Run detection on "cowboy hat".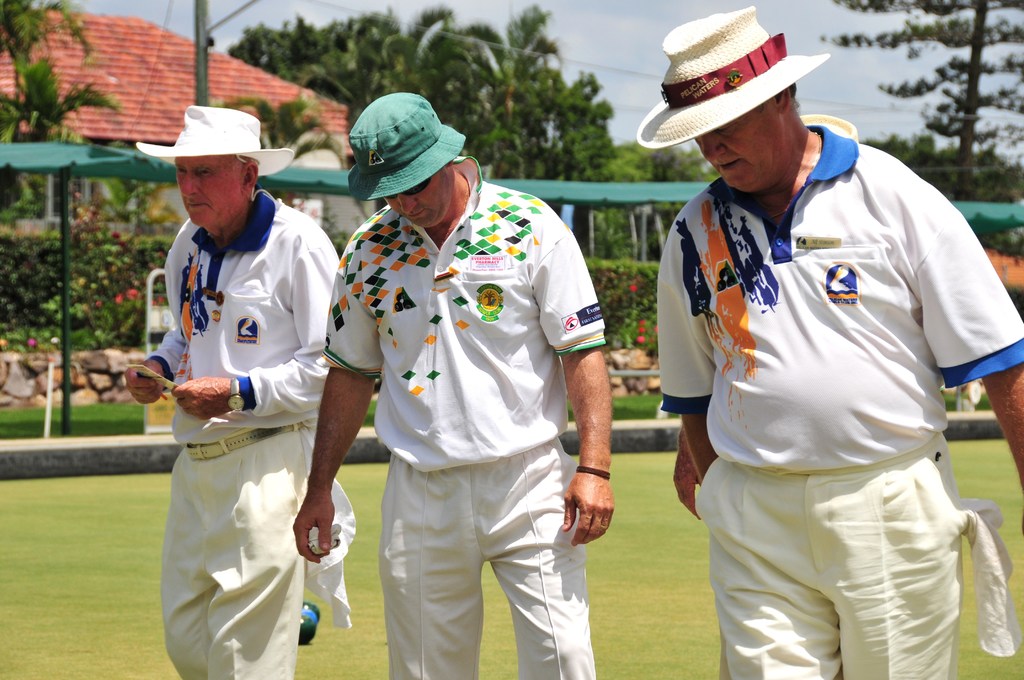
Result: BBox(347, 91, 466, 201).
